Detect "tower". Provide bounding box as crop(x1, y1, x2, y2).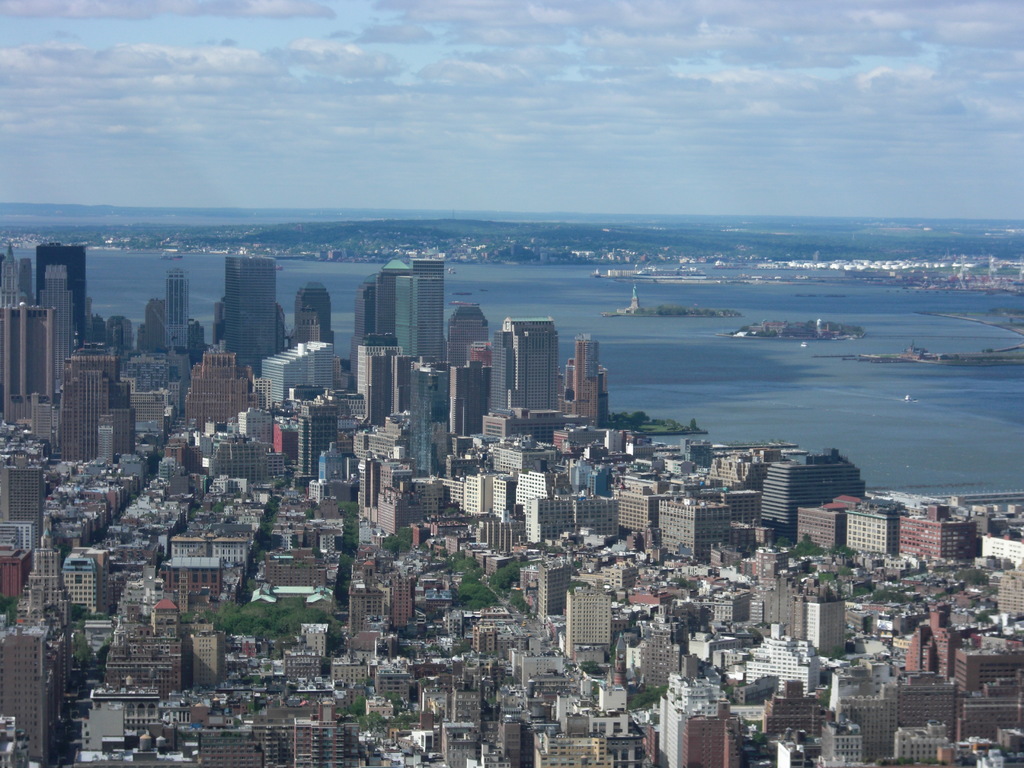
crop(344, 343, 396, 428).
